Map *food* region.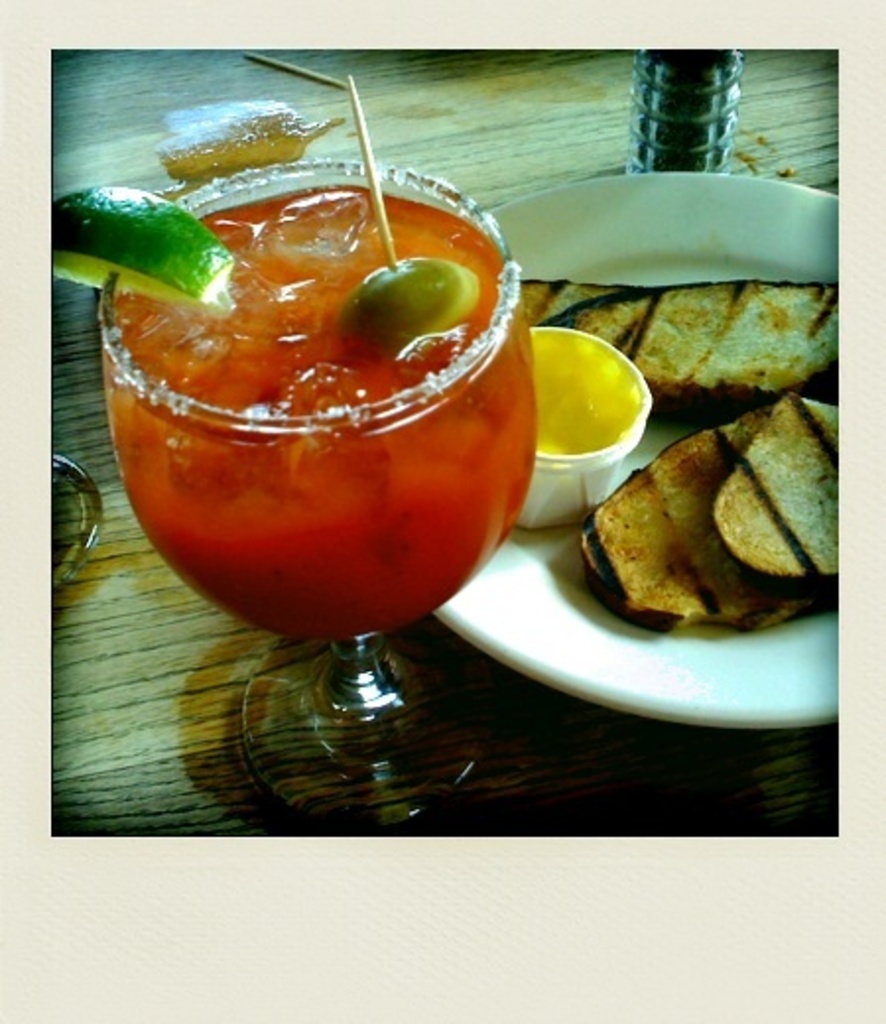
Mapped to <region>522, 268, 841, 634</region>.
